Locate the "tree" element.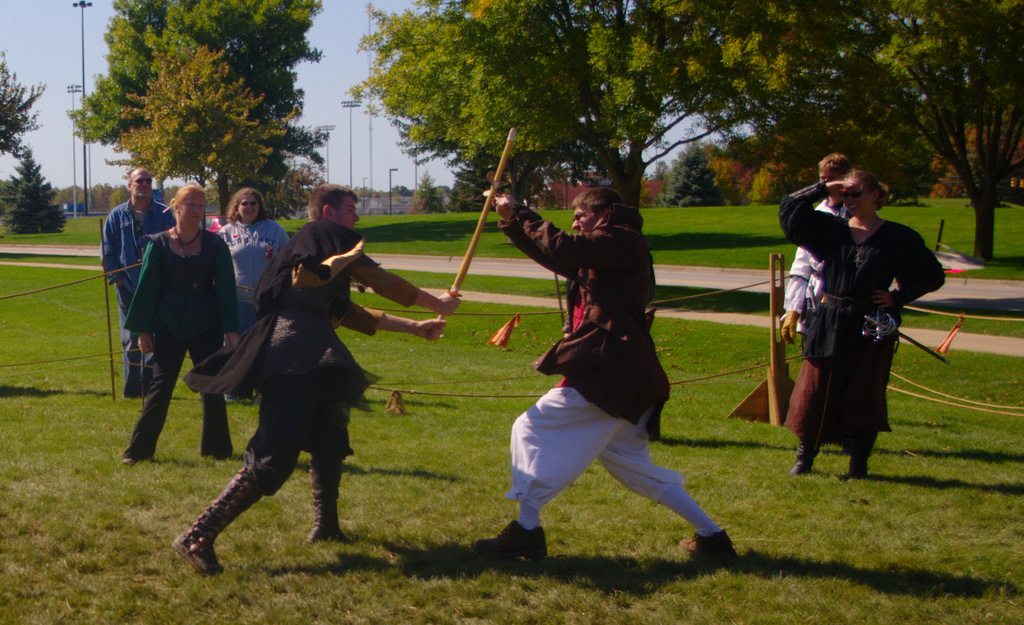
Element bbox: (202, 184, 229, 211).
